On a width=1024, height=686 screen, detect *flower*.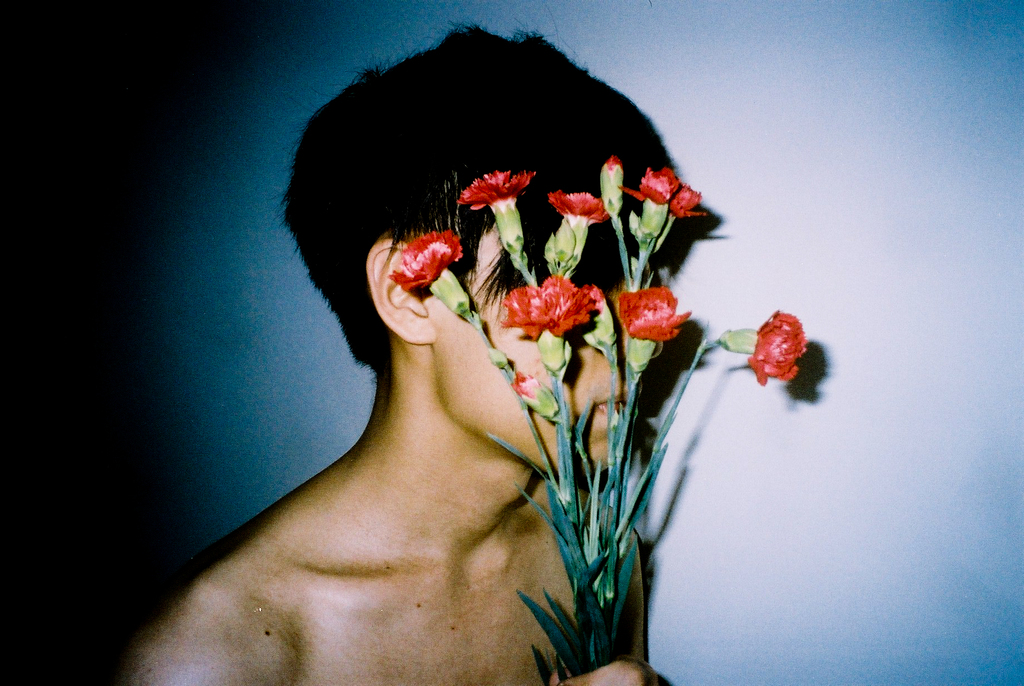
region(384, 236, 483, 322).
